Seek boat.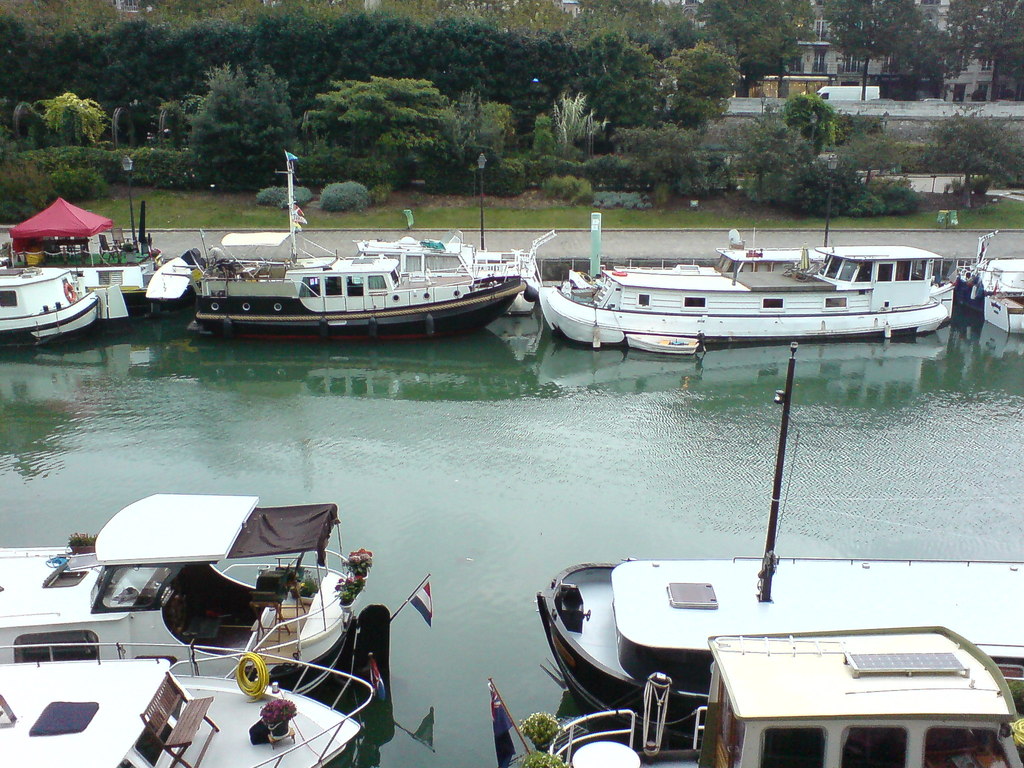
Rect(167, 190, 545, 337).
